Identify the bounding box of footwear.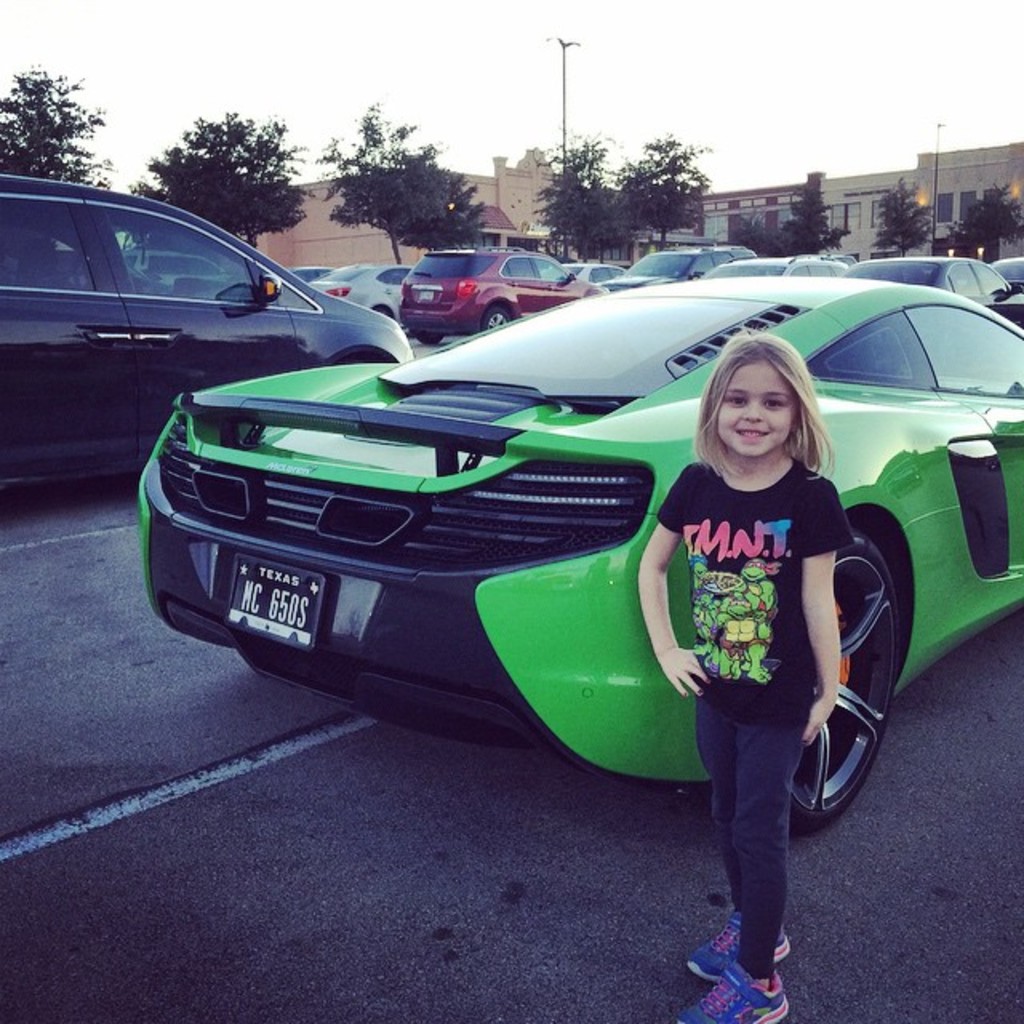
locate(672, 960, 789, 1022).
